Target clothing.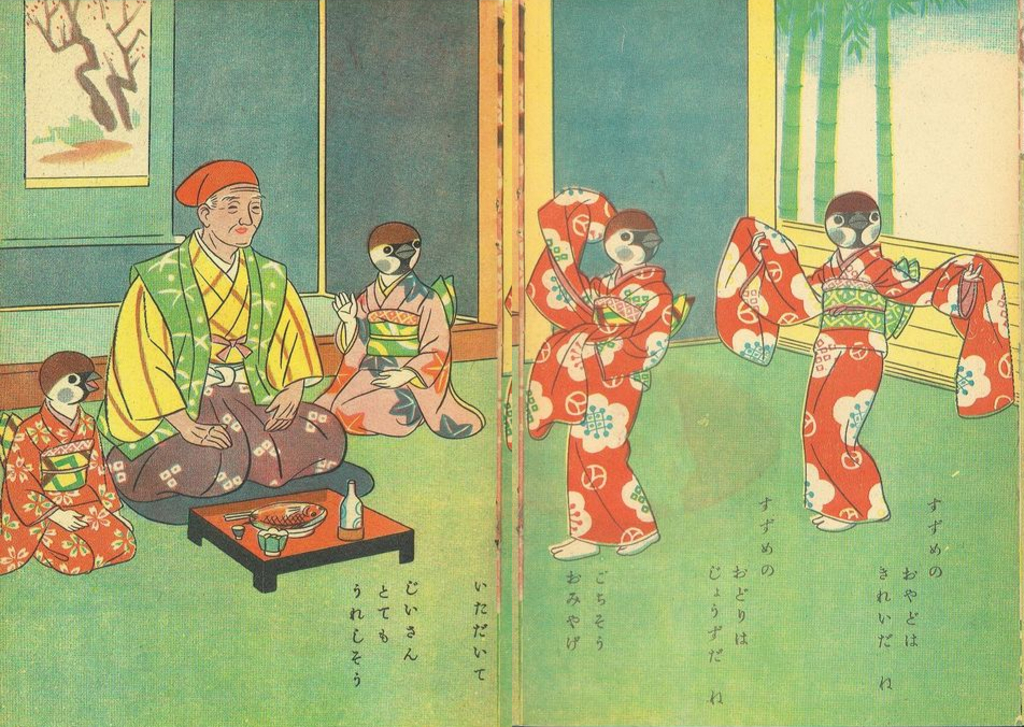
Target region: [800,315,896,521].
